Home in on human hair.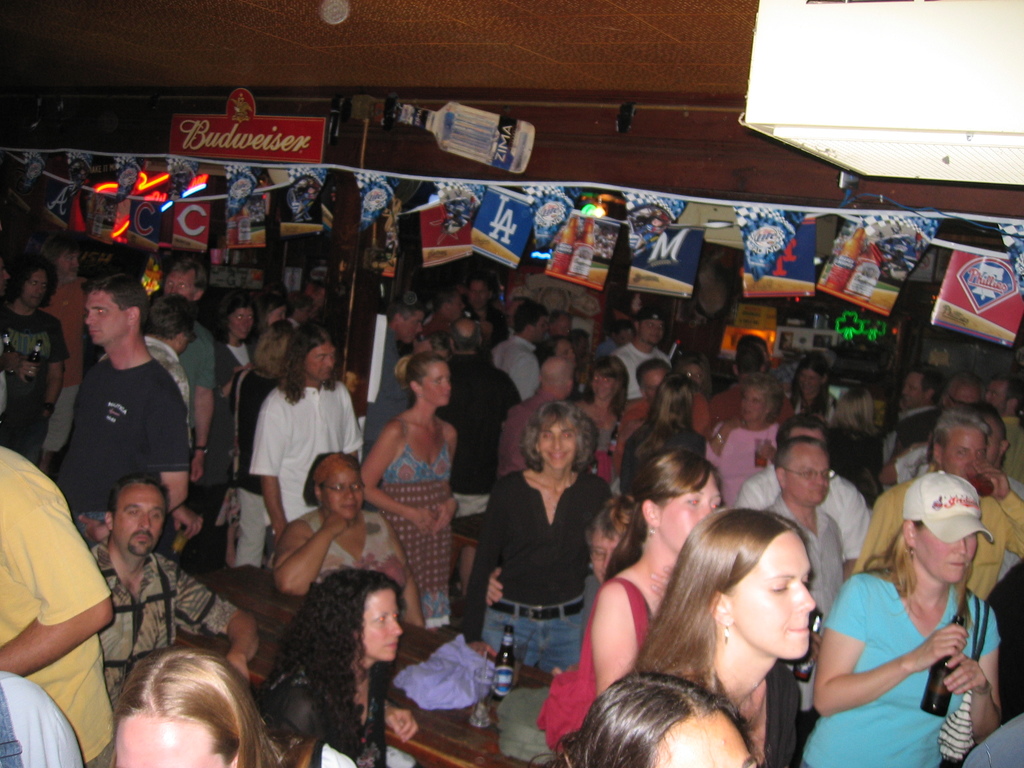
Homed in at [x1=908, y1=361, x2=939, y2=404].
